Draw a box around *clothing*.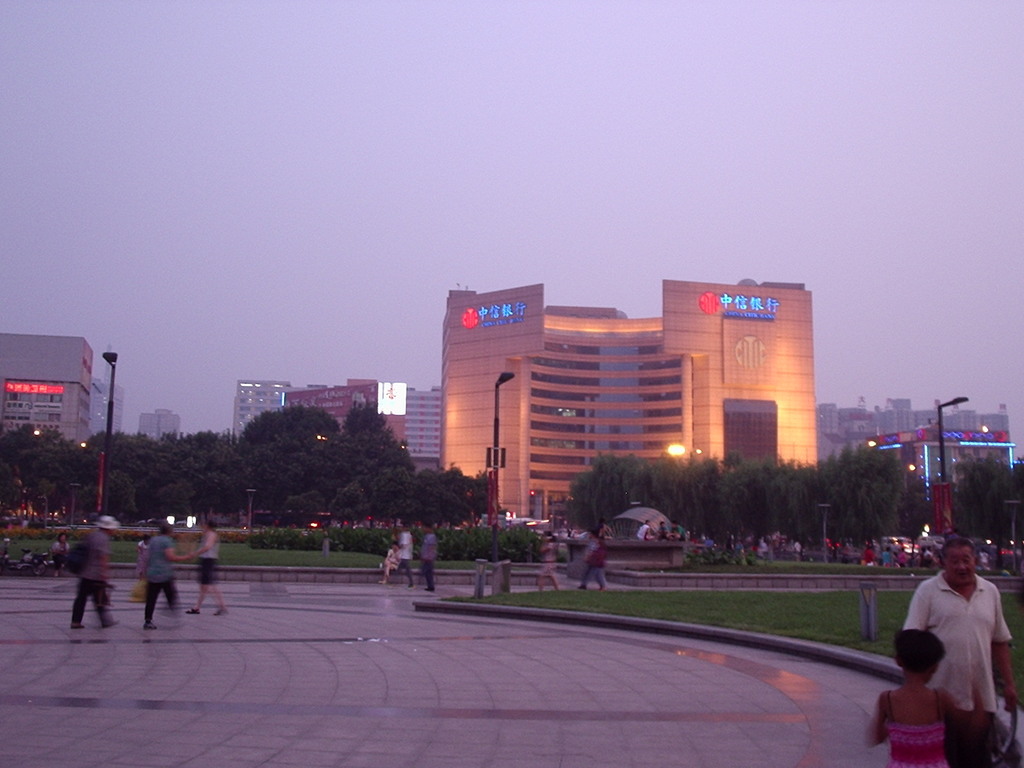
pyautogui.locateOnScreen(653, 527, 671, 541).
